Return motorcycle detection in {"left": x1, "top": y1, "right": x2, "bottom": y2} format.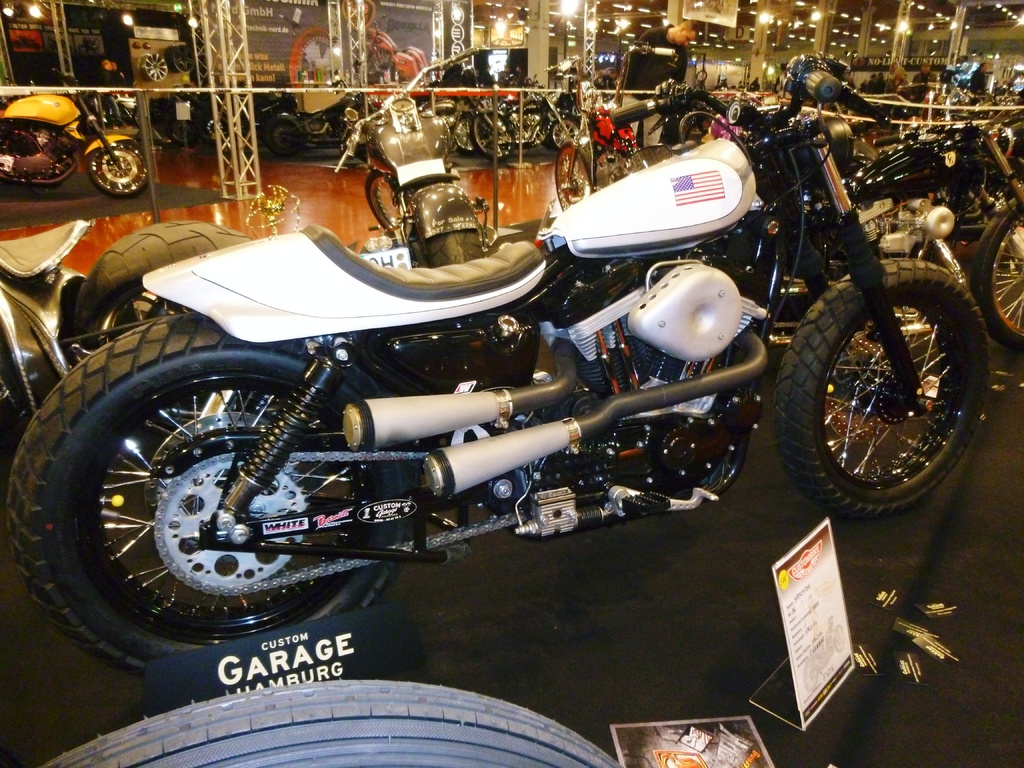
{"left": 253, "top": 76, "right": 380, "bottom": 154}.
